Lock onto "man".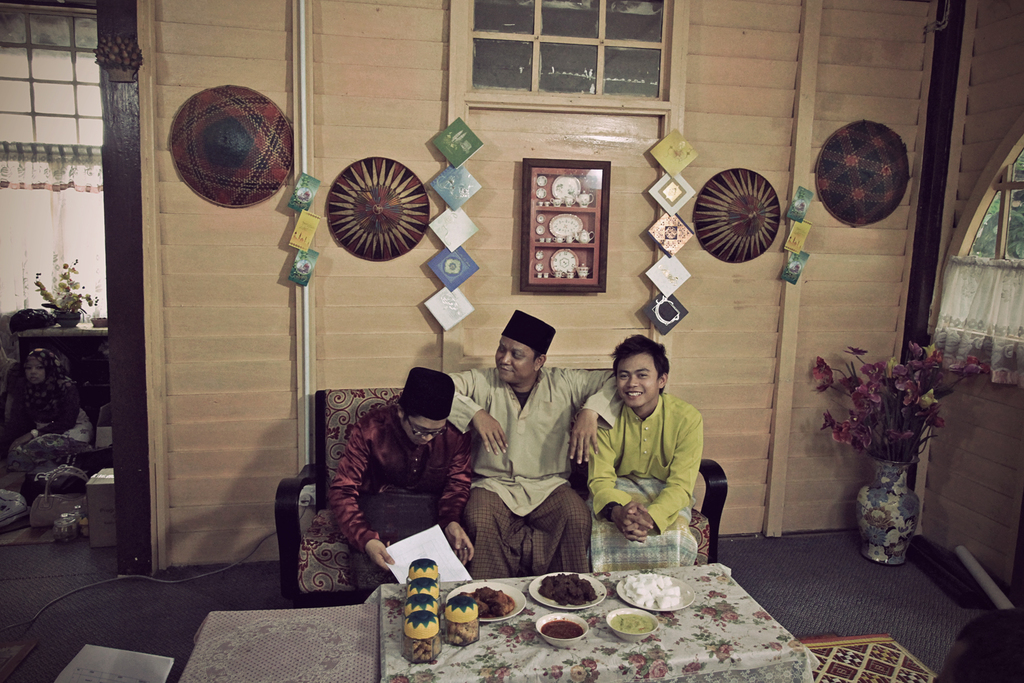
Locked: {"left": 448, "top": 308, "right": 621, "bottom": 579}.
